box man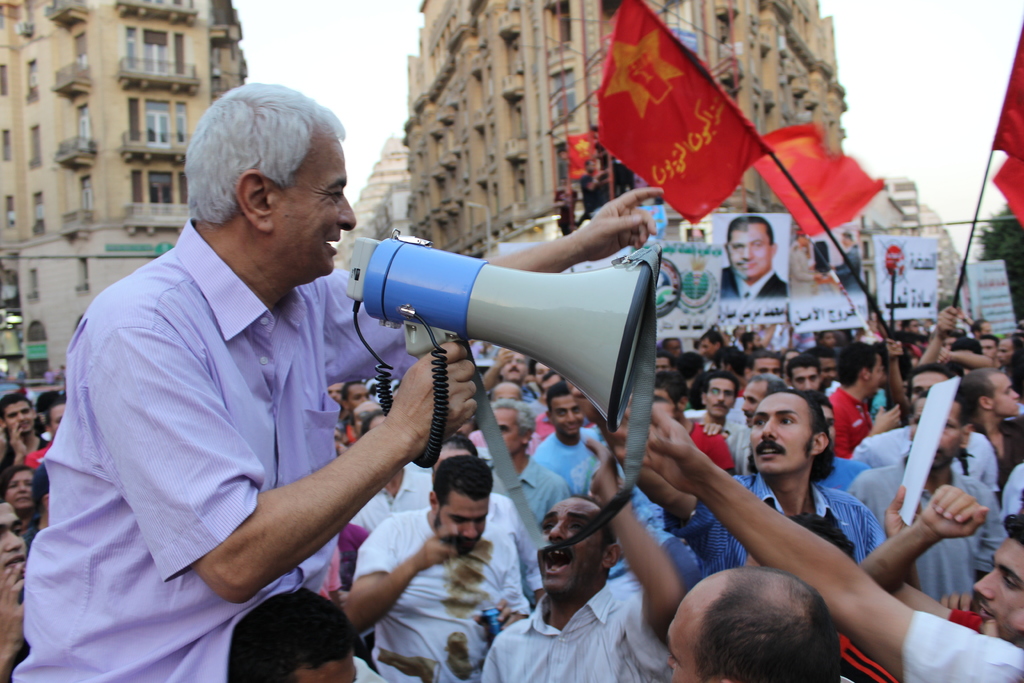
40 399 65 441
